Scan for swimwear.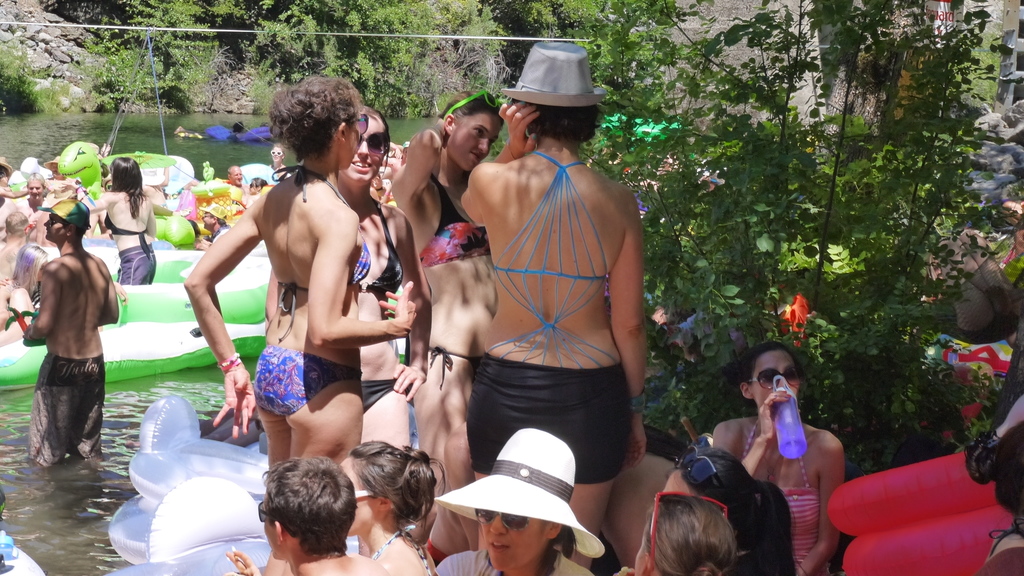
Scan result: bbox=(422, 168, 497, 271).
